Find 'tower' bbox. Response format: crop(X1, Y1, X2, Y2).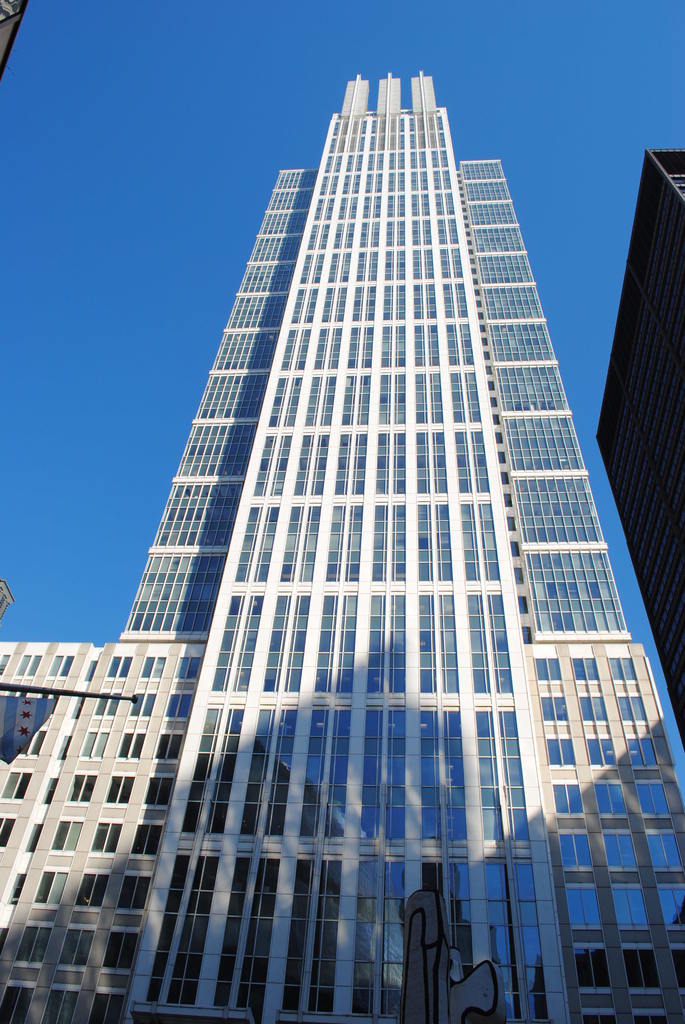
crop(0, 64, 684, 1023).
